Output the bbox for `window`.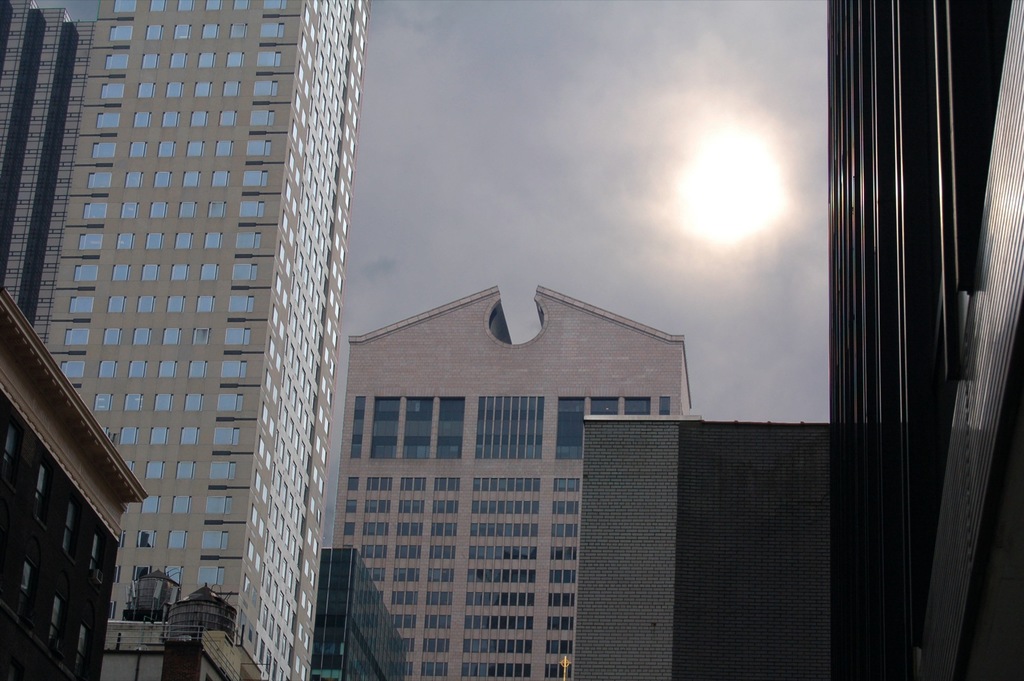
bbox=[177, 0, 196, 12].
